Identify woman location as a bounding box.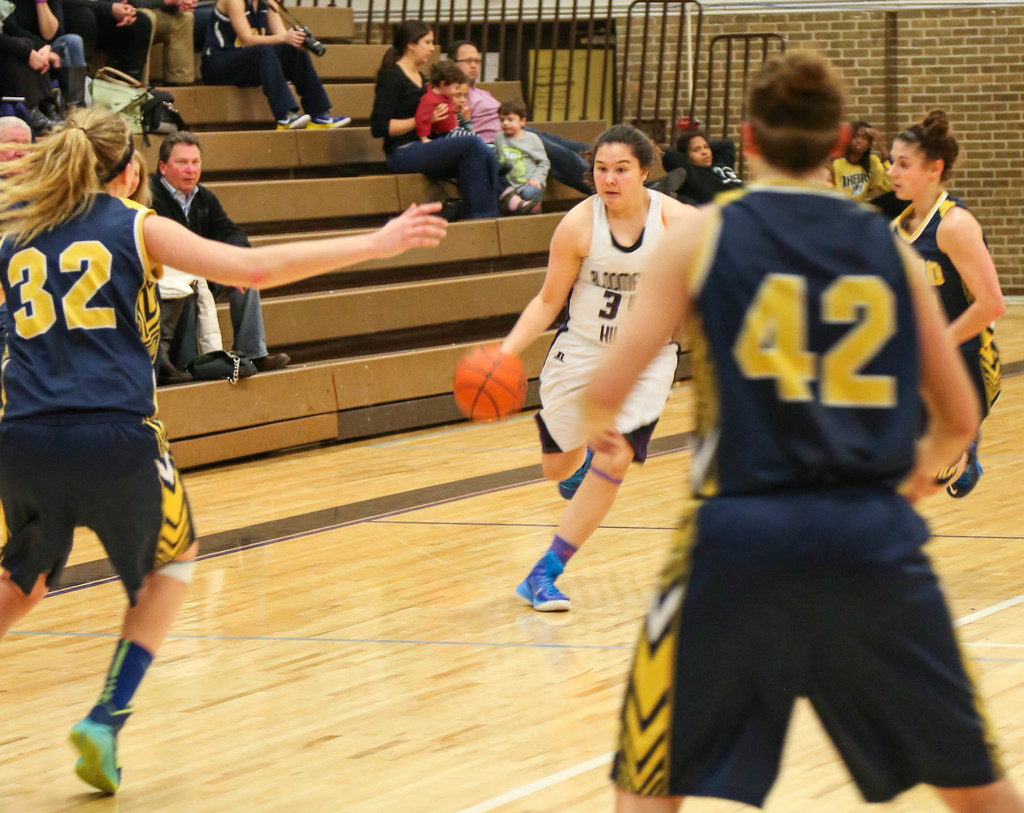
pyautogui.locateOnScreen(564, 40, 1023, 812).
